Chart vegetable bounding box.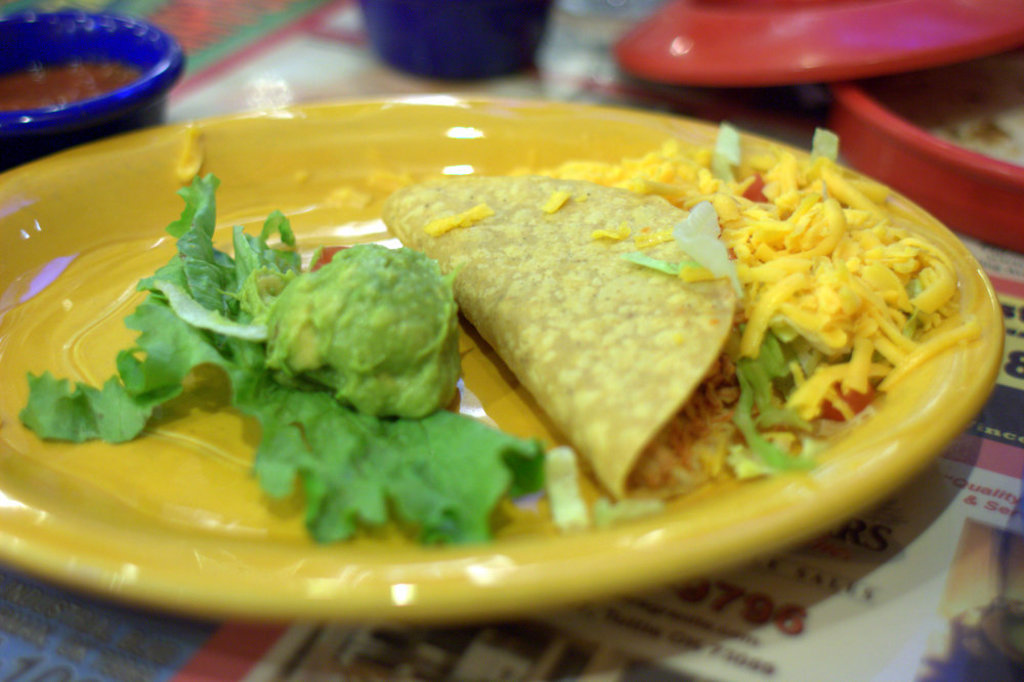
Charted: l=675, t=199, r=751, b=297.
